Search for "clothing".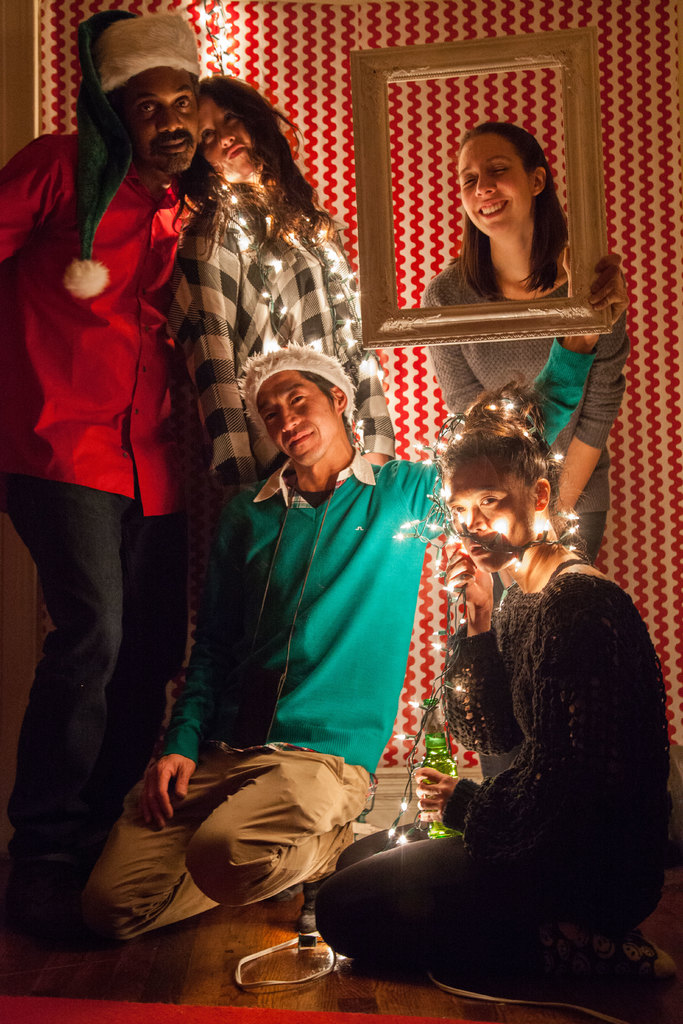
Found at left=179, top=183, right=398, bottom=556.
